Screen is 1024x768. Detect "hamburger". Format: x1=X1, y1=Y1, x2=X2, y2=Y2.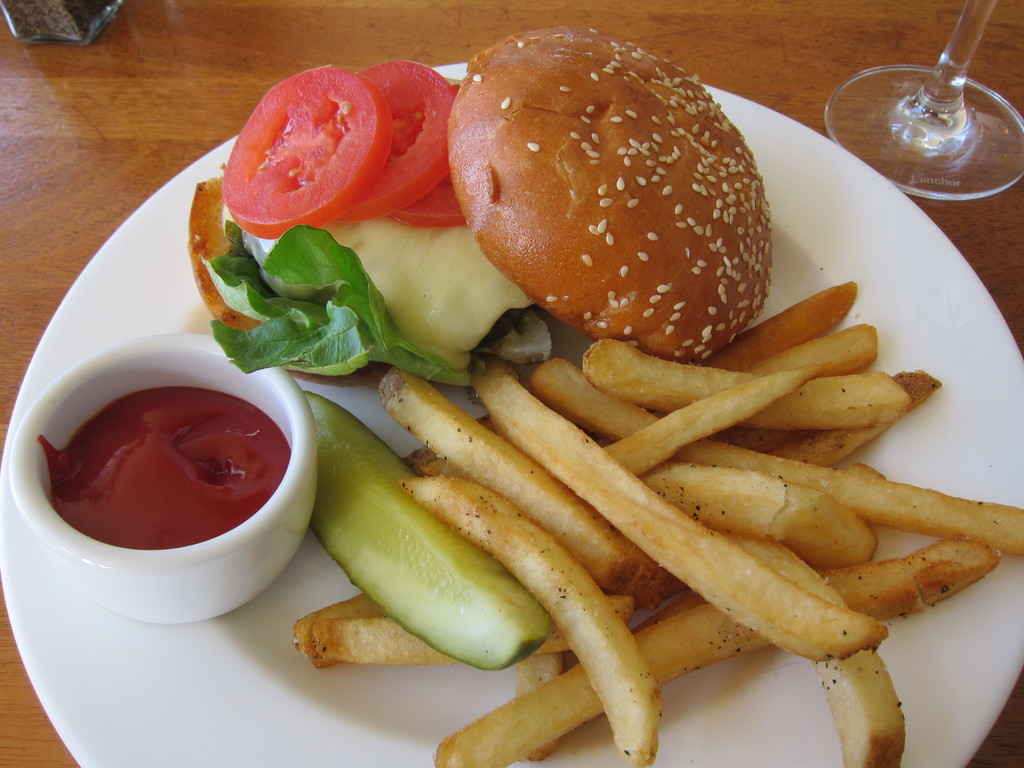
x1=171, y1=22, x2=773, y2=385.
